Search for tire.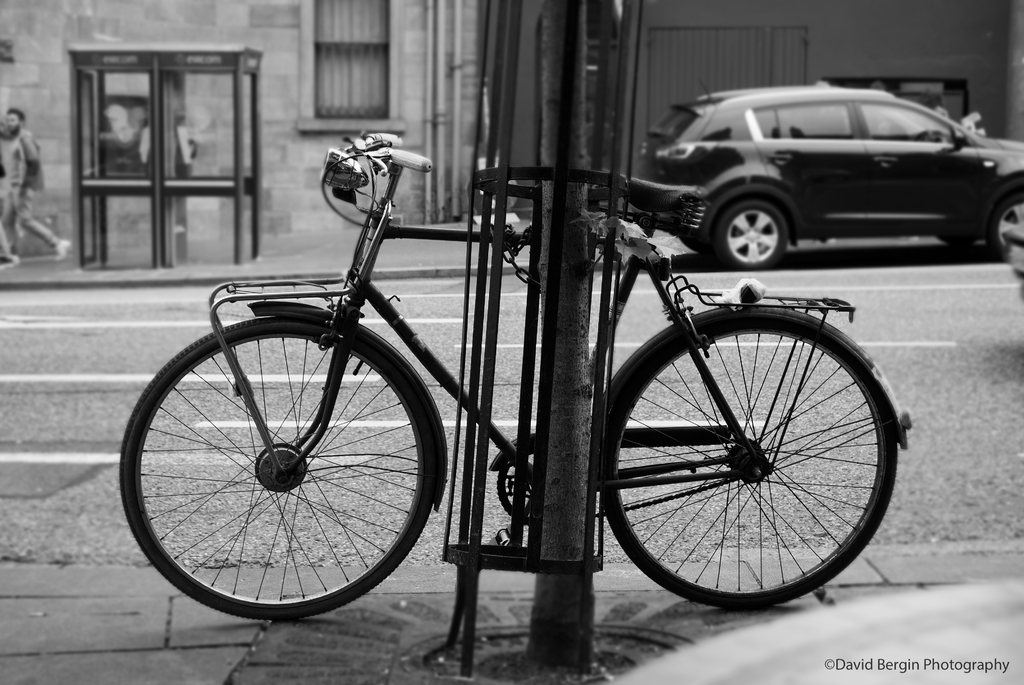
Found at {"left": 671, "top": 231, "right": 718, "bottom": 253}.
